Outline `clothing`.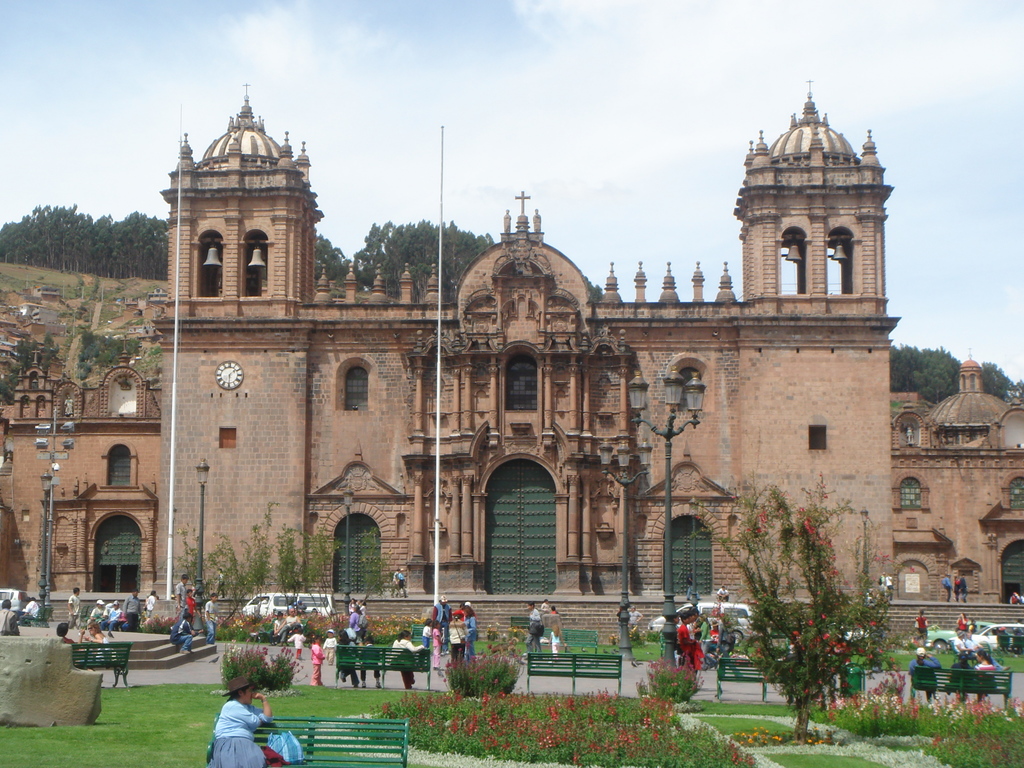
Outline: <box>124,593,141,633</box>.
